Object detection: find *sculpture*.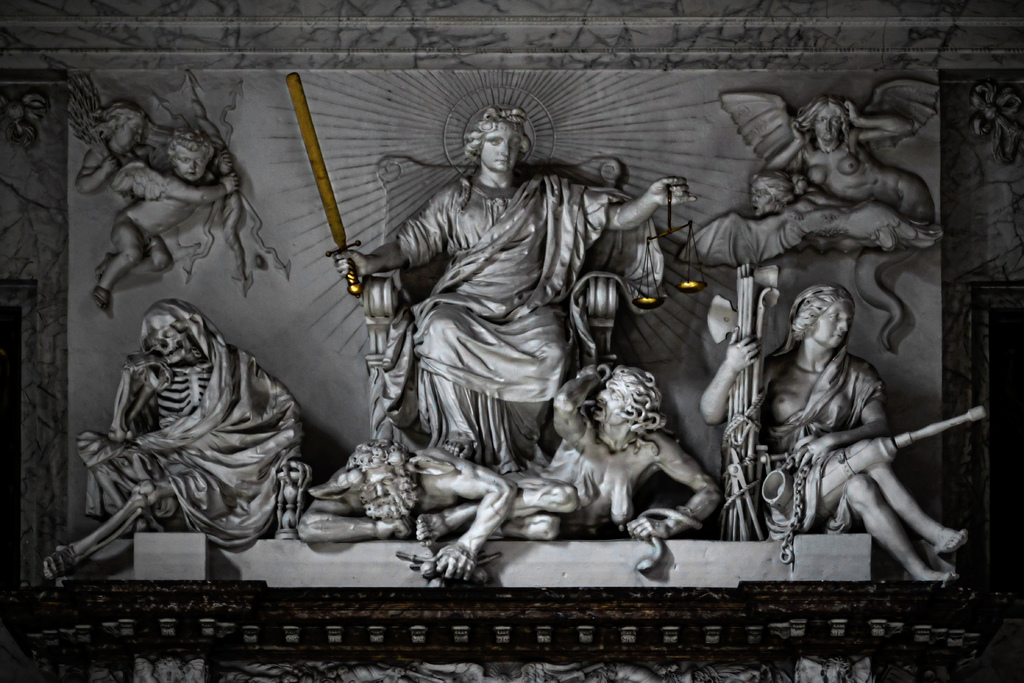
rect(71, 126, 252, 335).
